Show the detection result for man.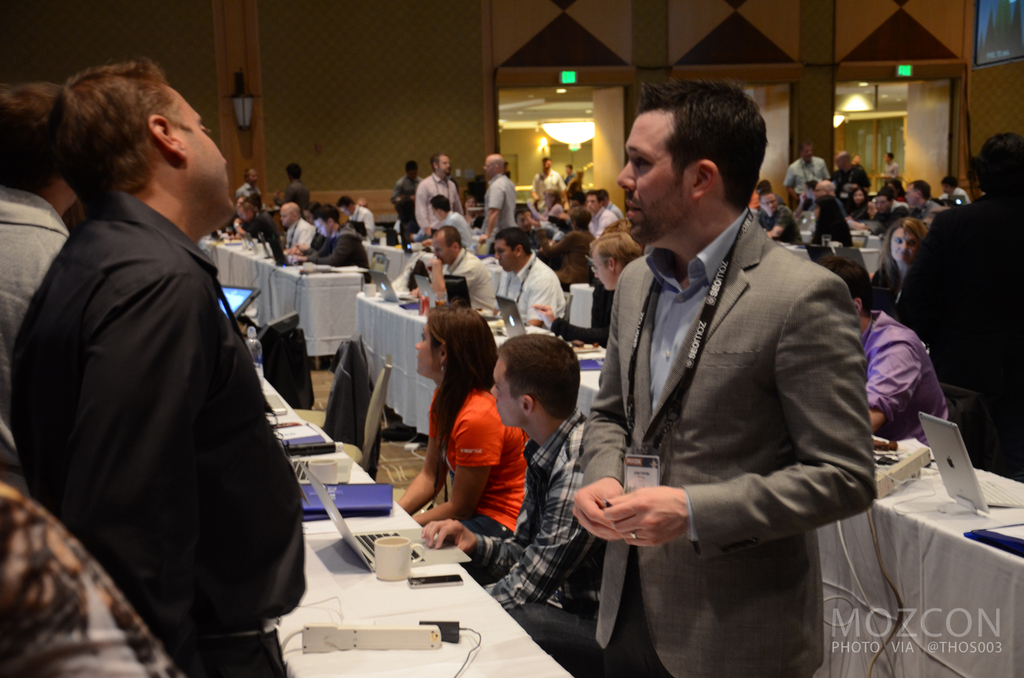
crop(482, 228, 557, 332).
